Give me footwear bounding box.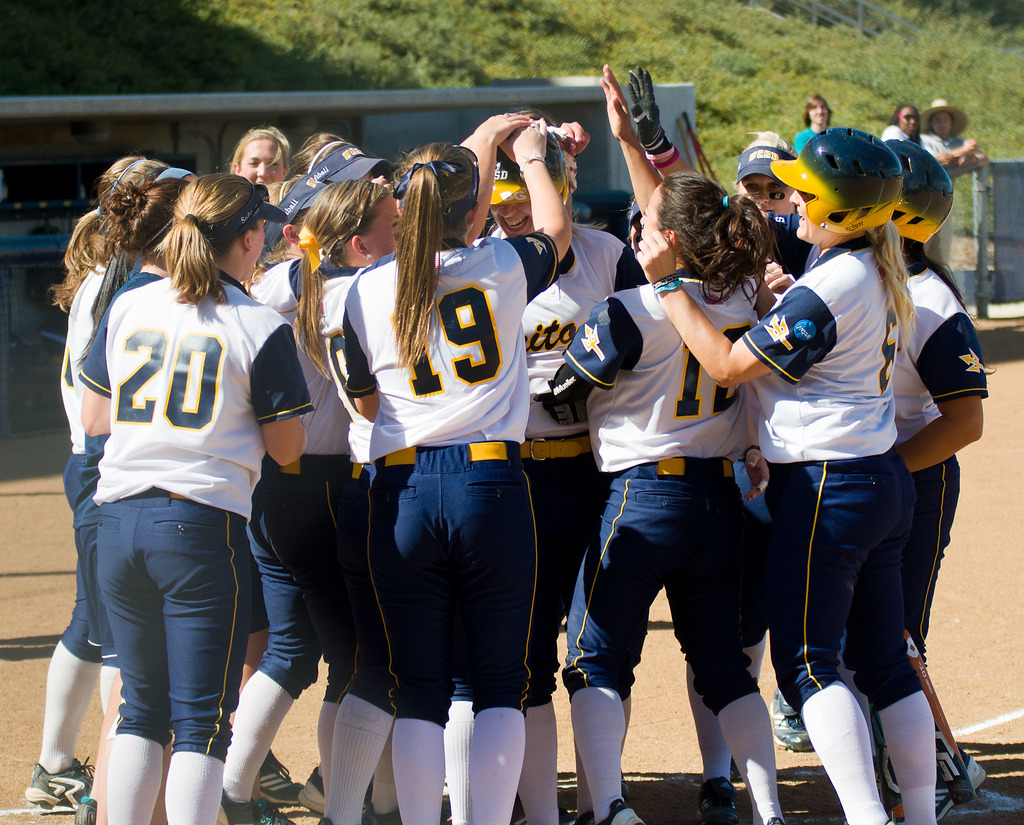
bbox(223, 792, 294, 824).
